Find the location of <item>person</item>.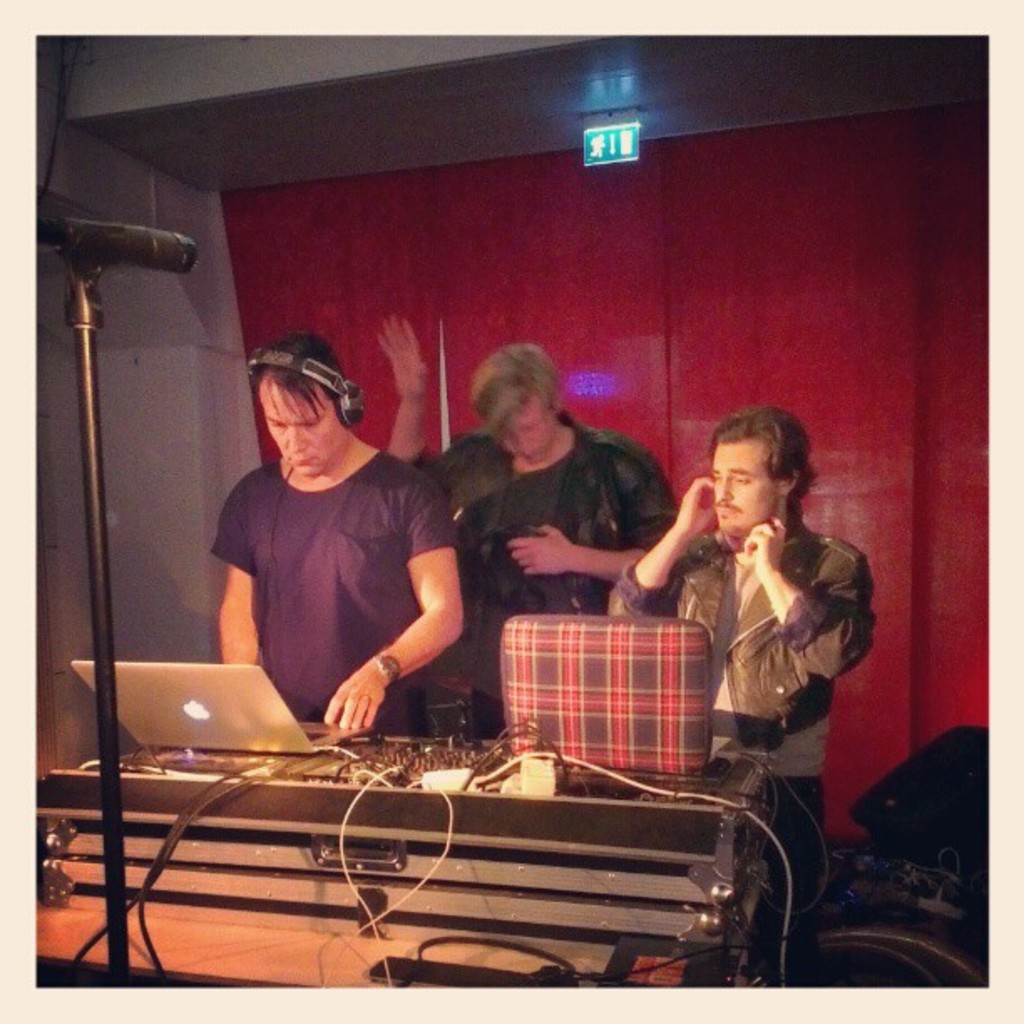
Location: x1=375 y1=303 x2=679 y2=738.
